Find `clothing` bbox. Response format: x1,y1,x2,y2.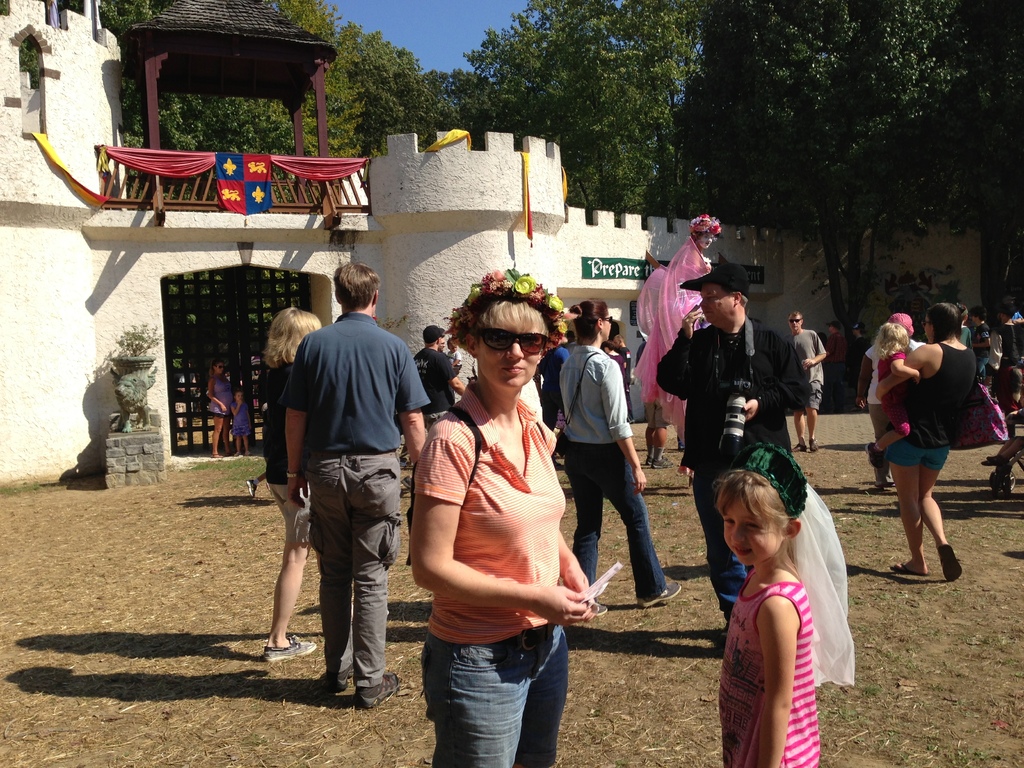
877,347,918,434.
